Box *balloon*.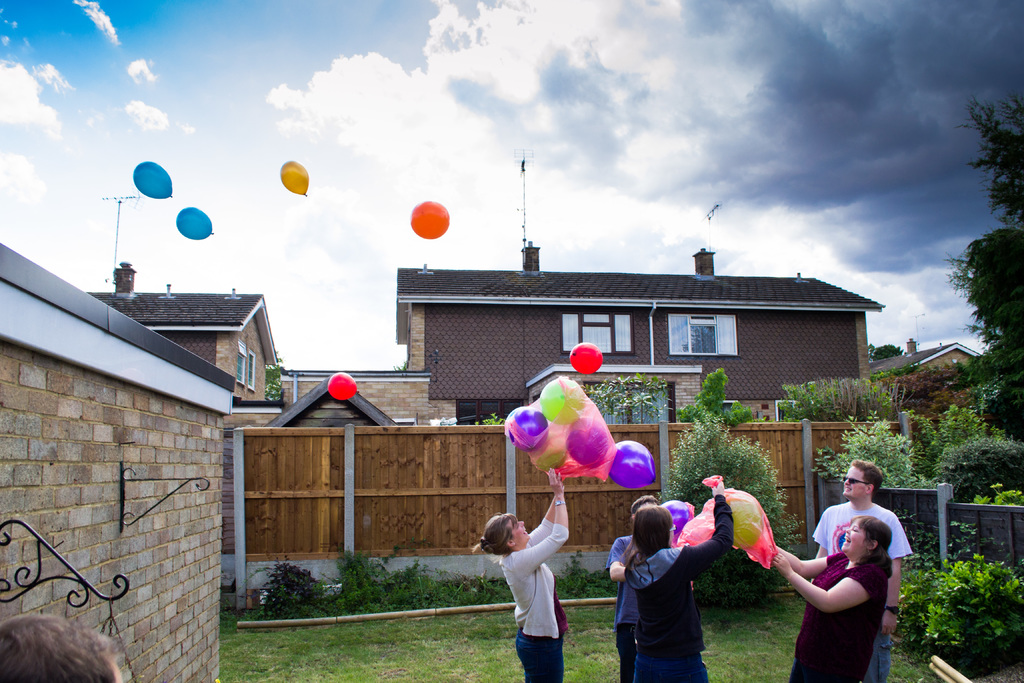
rect(506, 409, 548, 451).
